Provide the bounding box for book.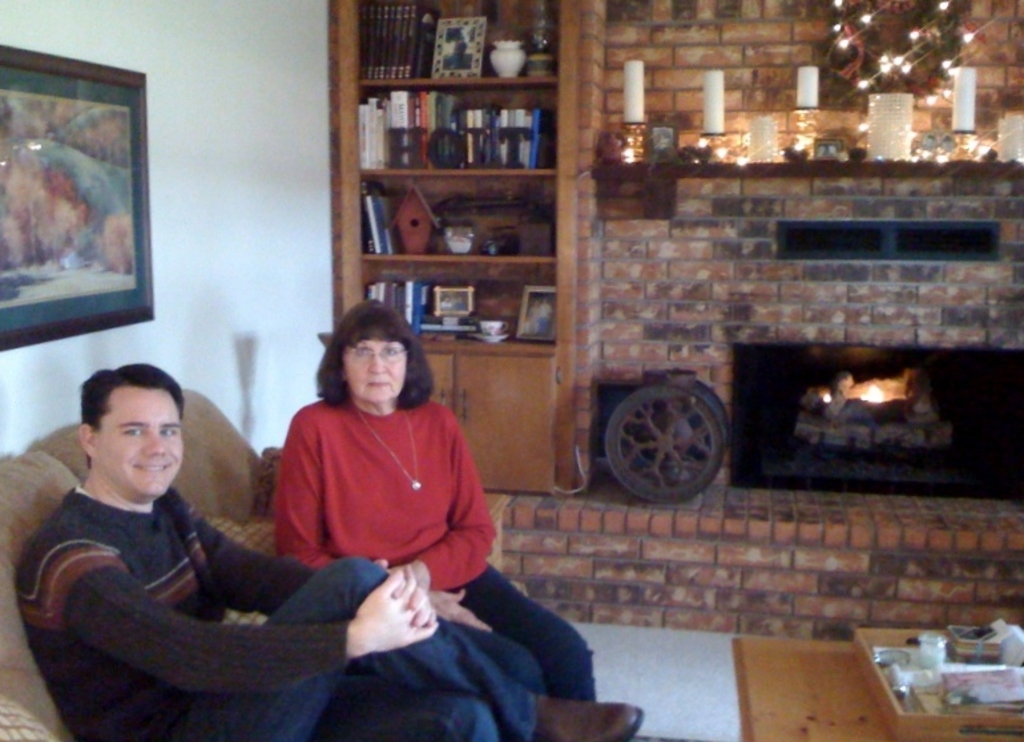
(358,105,379,174).
